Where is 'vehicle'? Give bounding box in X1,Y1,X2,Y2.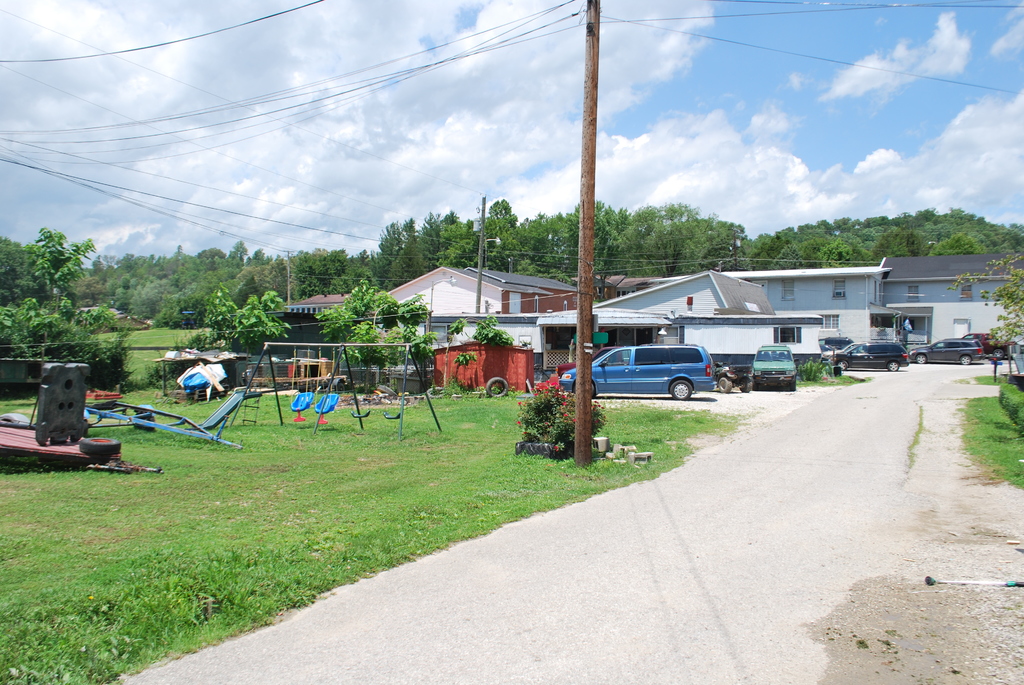
755,340,798,388.
